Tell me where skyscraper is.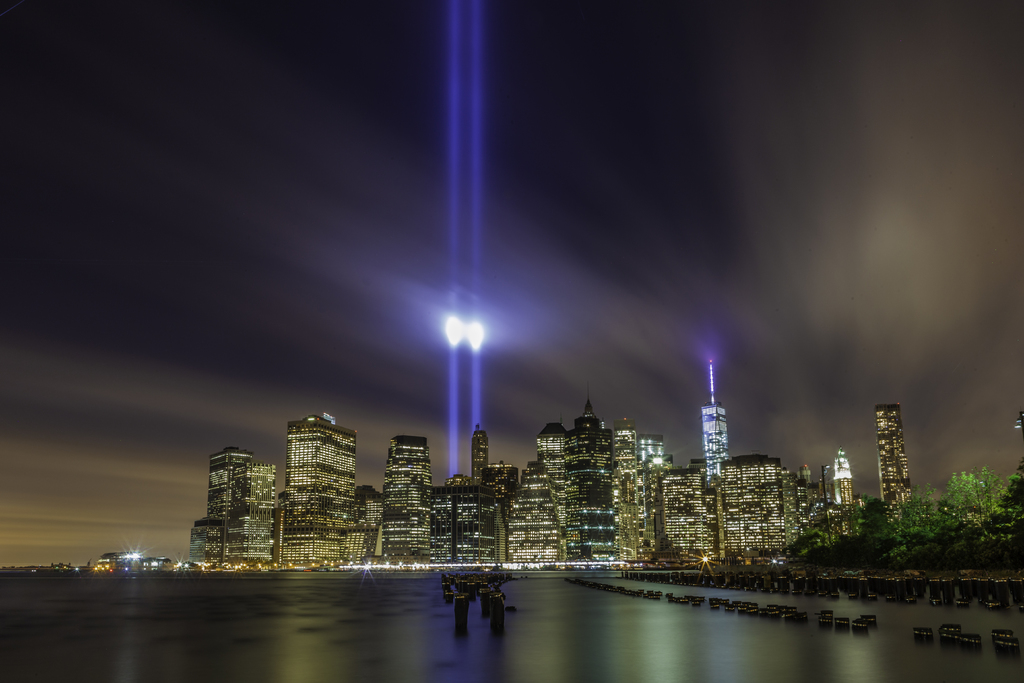
skyscraper is at {"x1": 195, "y1": 455, "x2": 241, "y2": 569}.
